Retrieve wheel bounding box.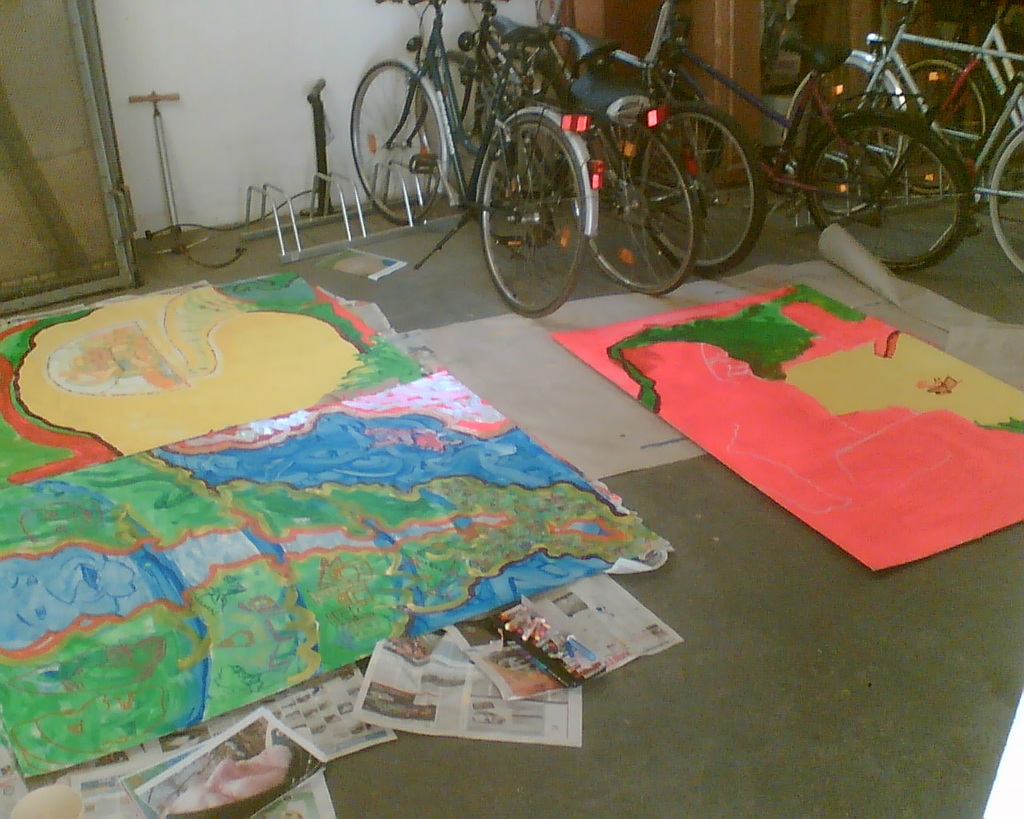
Bounding box: {"left": 630, "top": 98, "right": 767, "bottom": 282}.
